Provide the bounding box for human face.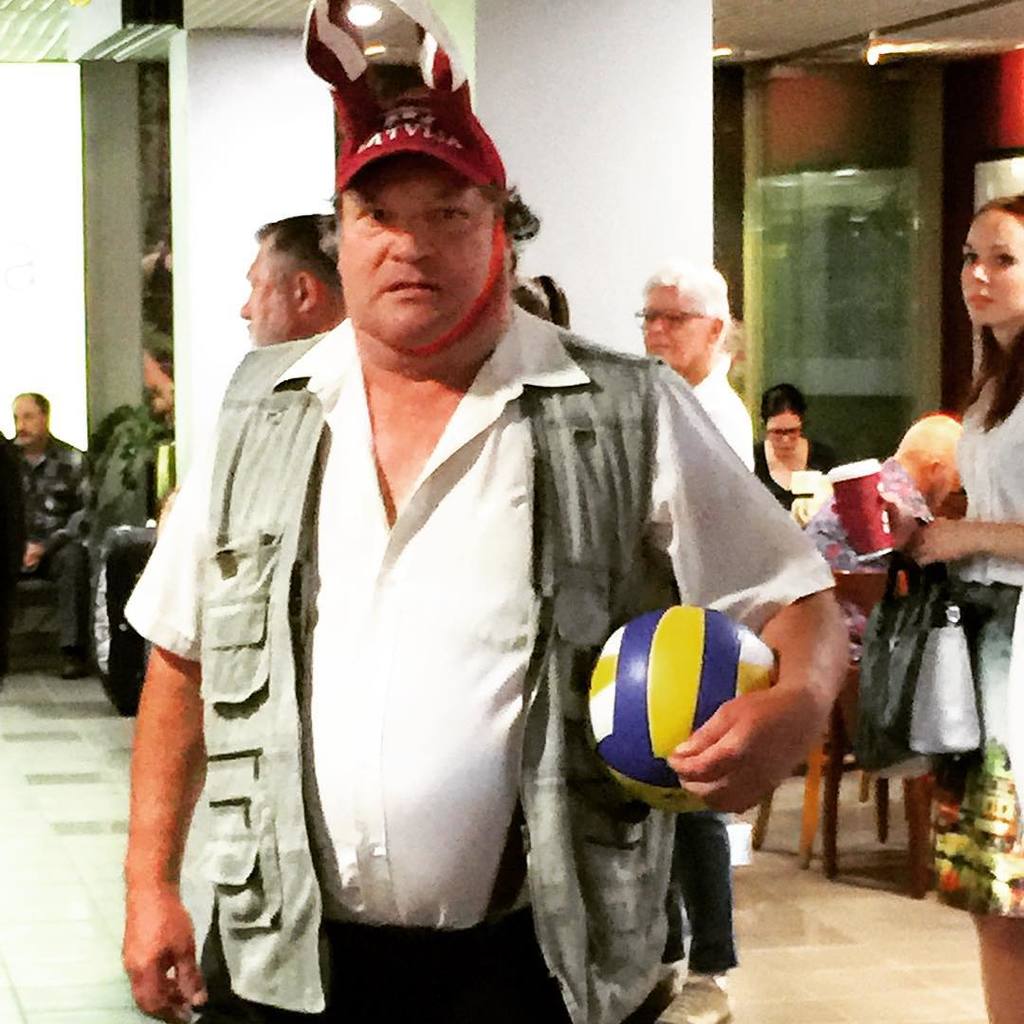
bbox(765, 411, 800, 456).
